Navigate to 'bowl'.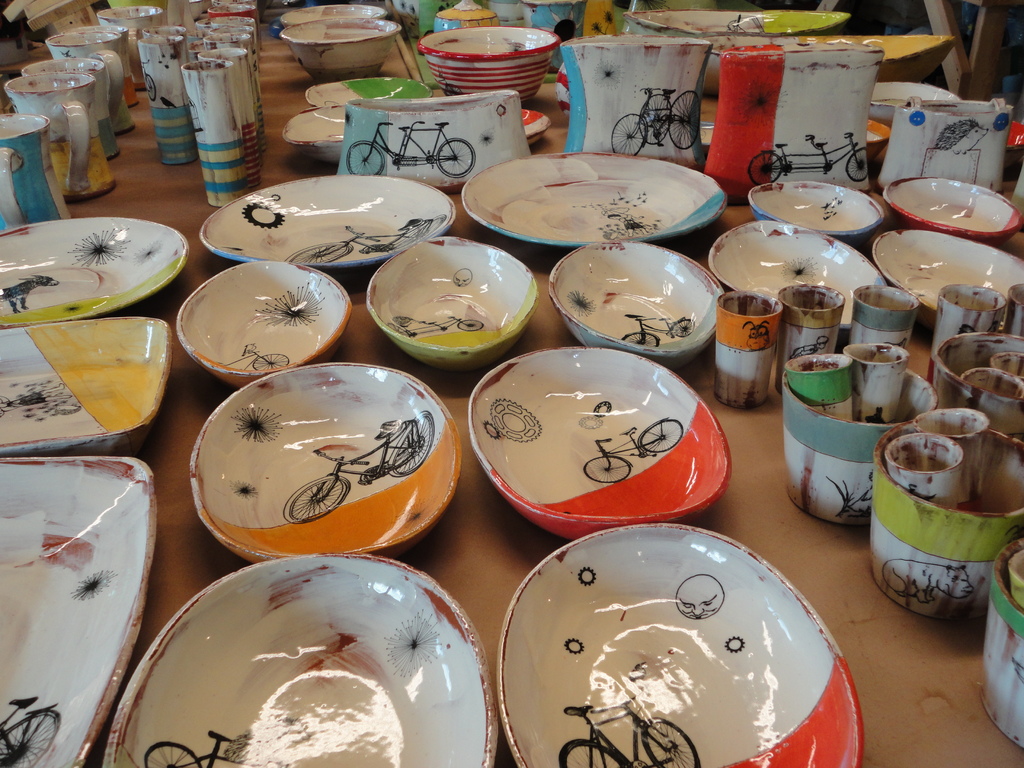
Navigation target: <region>282, 2, 384, 24</region>.
